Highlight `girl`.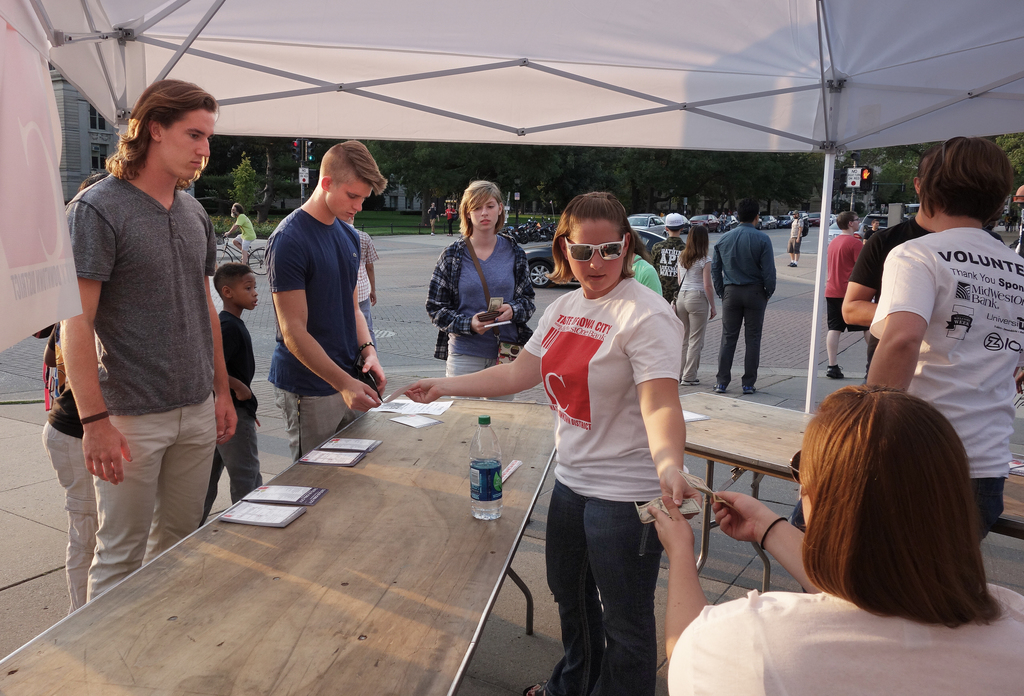
Highlighted region: (672, 226, 721, 386).
